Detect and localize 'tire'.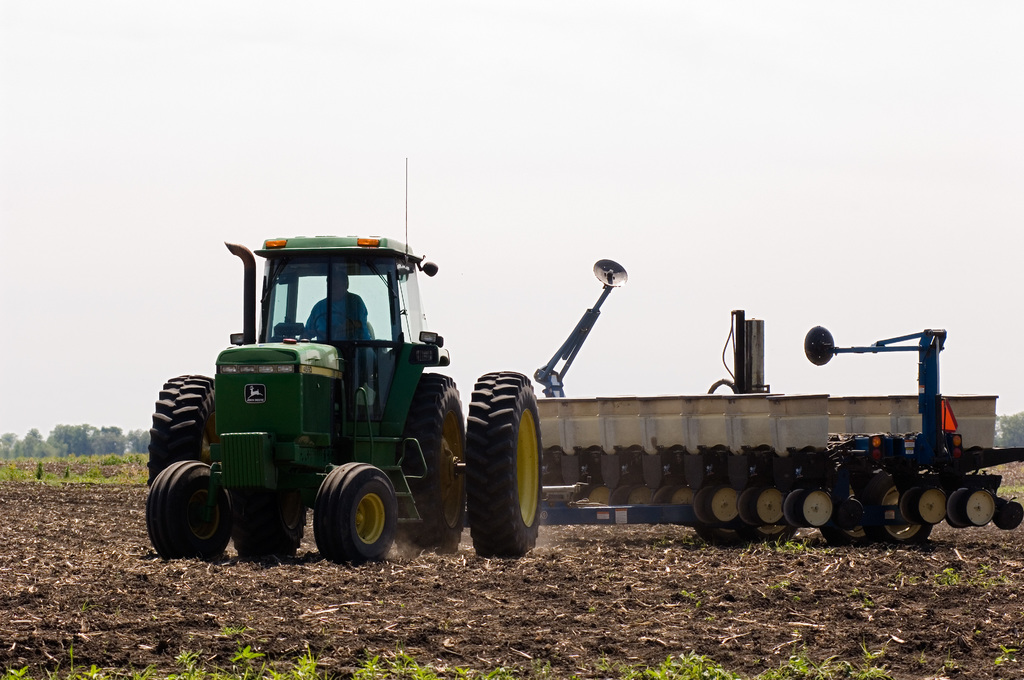
Localized at {"x1": 870, "y1": 474, "x2": 940, "y2": 547}.
